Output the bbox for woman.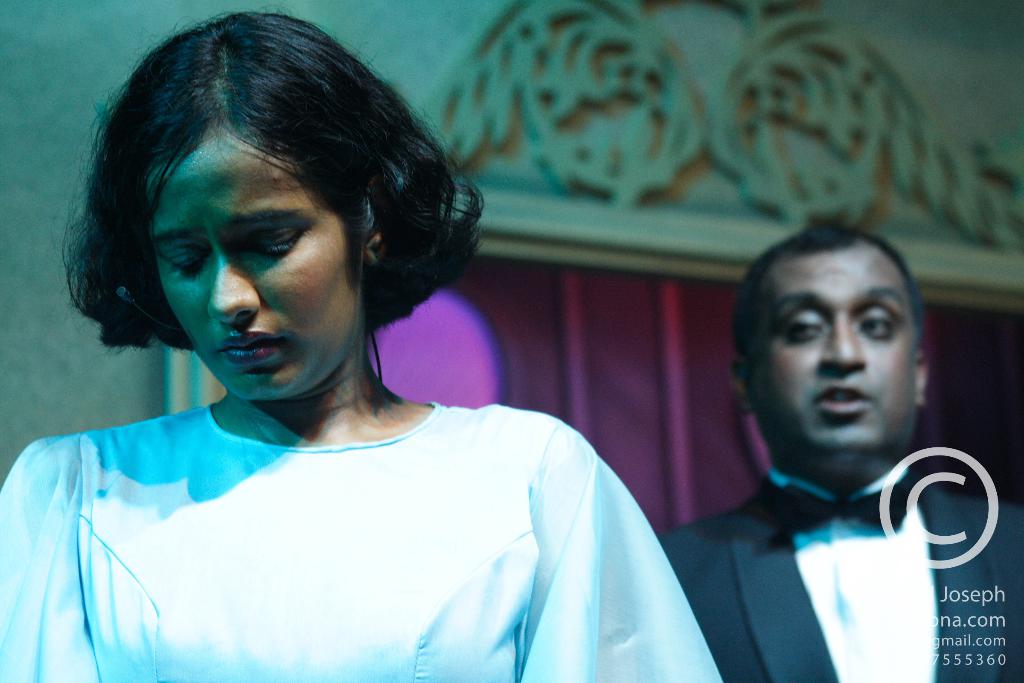
rect(8, 21, 732, 673).
